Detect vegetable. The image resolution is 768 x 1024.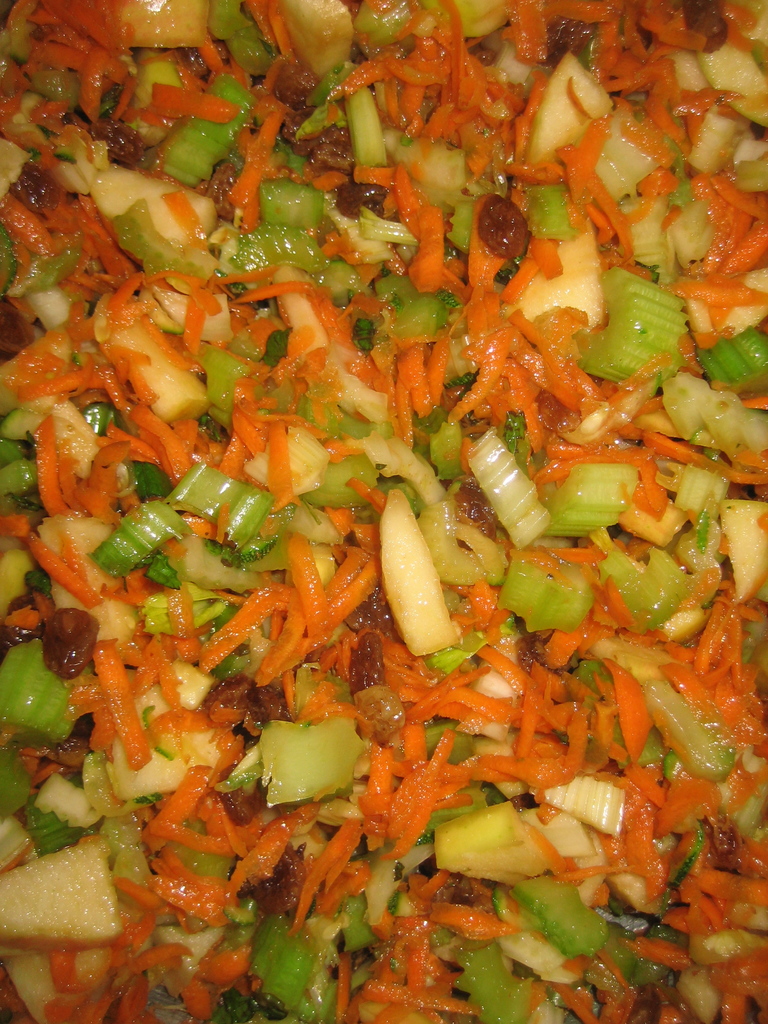
377 511 458 643.
